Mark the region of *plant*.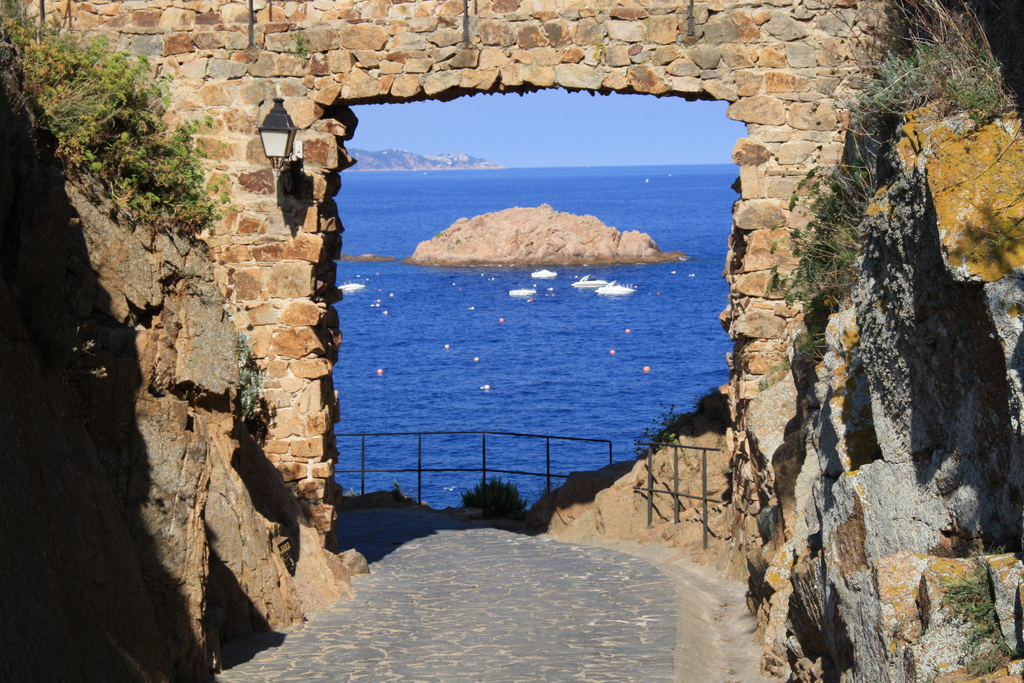
Region: detection(792, 332, 840, 363).
